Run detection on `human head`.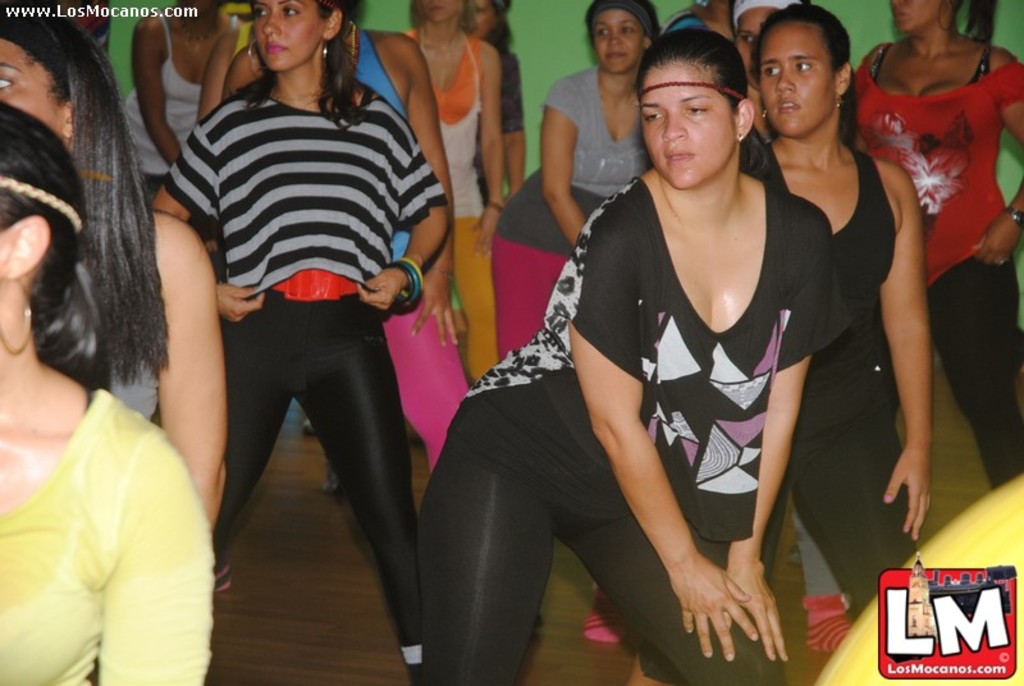
Result: box(585, 0, 652, 73).
